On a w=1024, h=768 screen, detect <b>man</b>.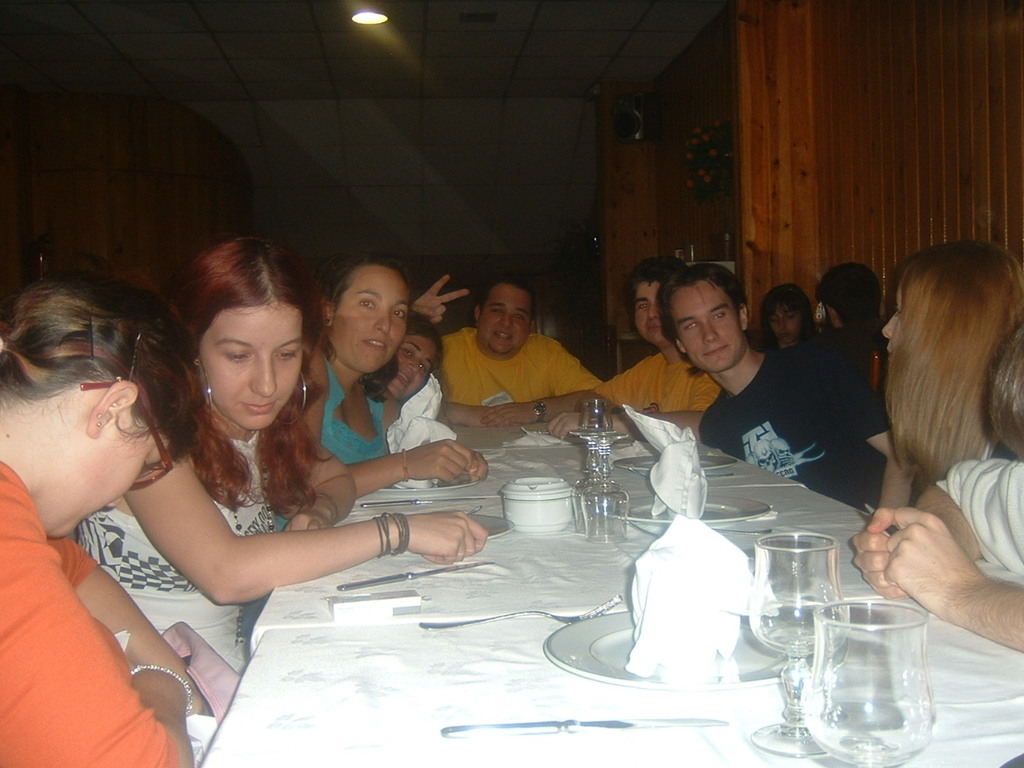
x1=547 y1=257 x2=726 y2=438.
